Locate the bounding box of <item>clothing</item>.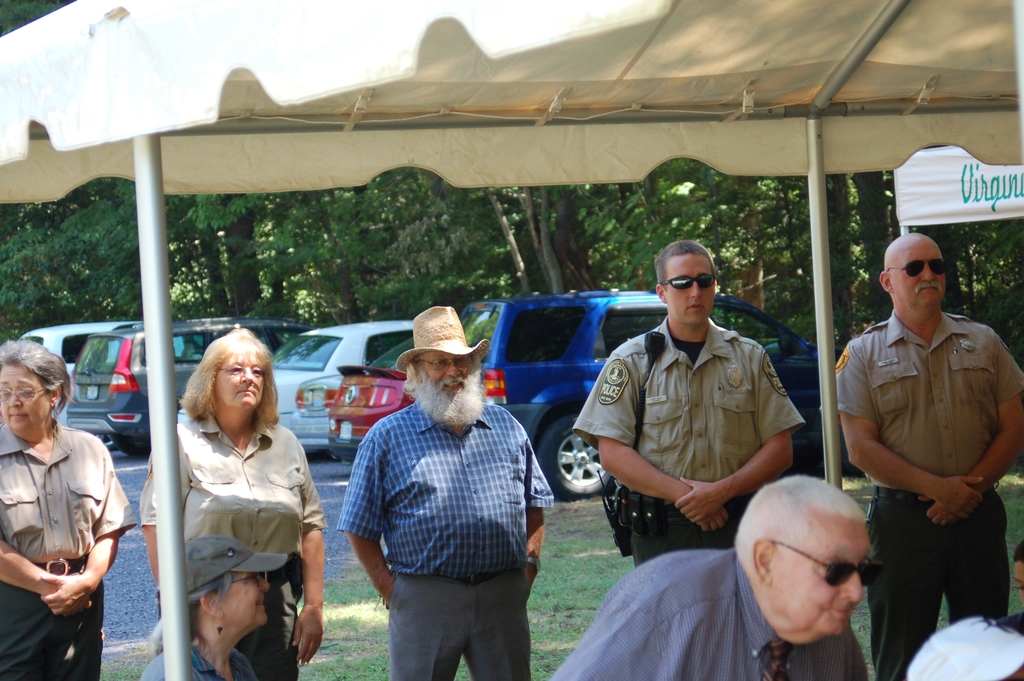
Bounding box: 133,404,330,561.
